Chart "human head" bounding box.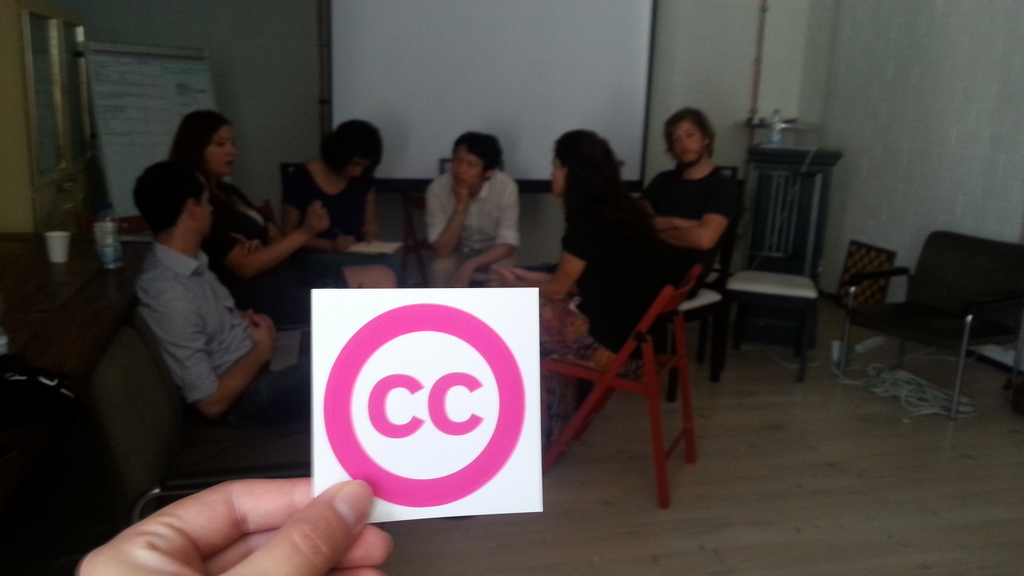
Charted: [170,108,239,177].
